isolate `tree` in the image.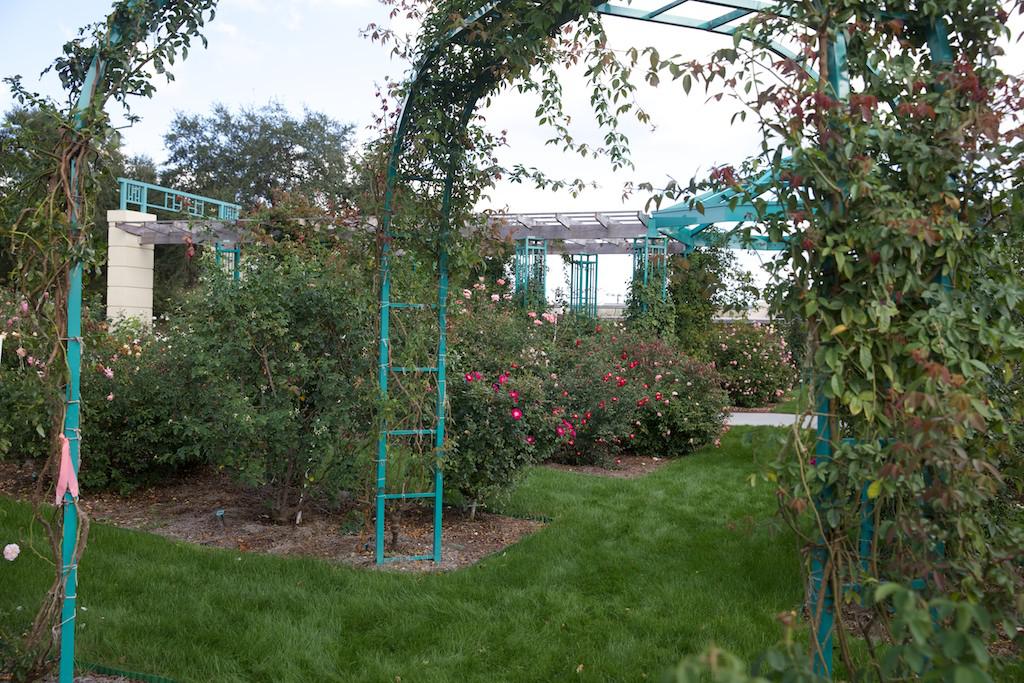
Isolated region: detection(158, 89, 365, 218).
